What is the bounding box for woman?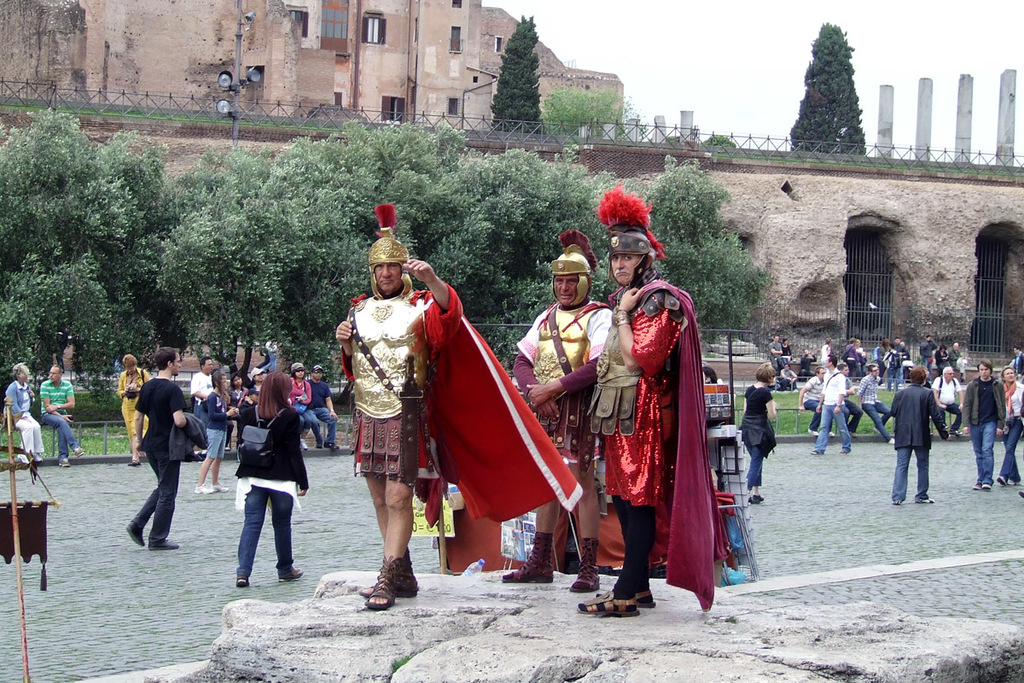
(left=3, top=361, right=48, bottom=469).
